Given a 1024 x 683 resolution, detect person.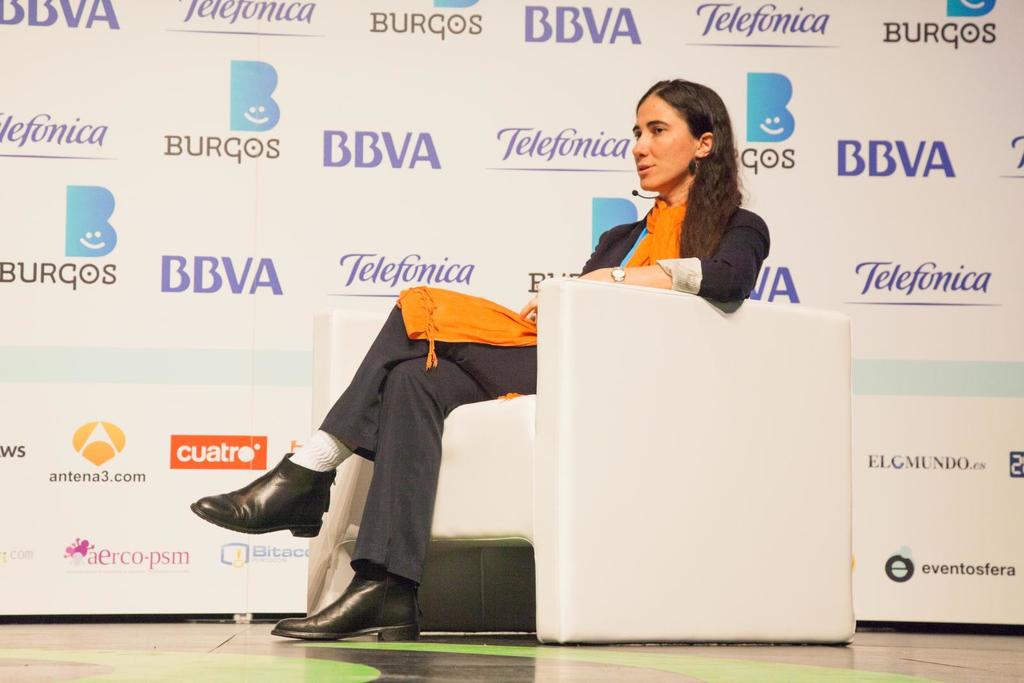
[191, 77, 772, 641].
